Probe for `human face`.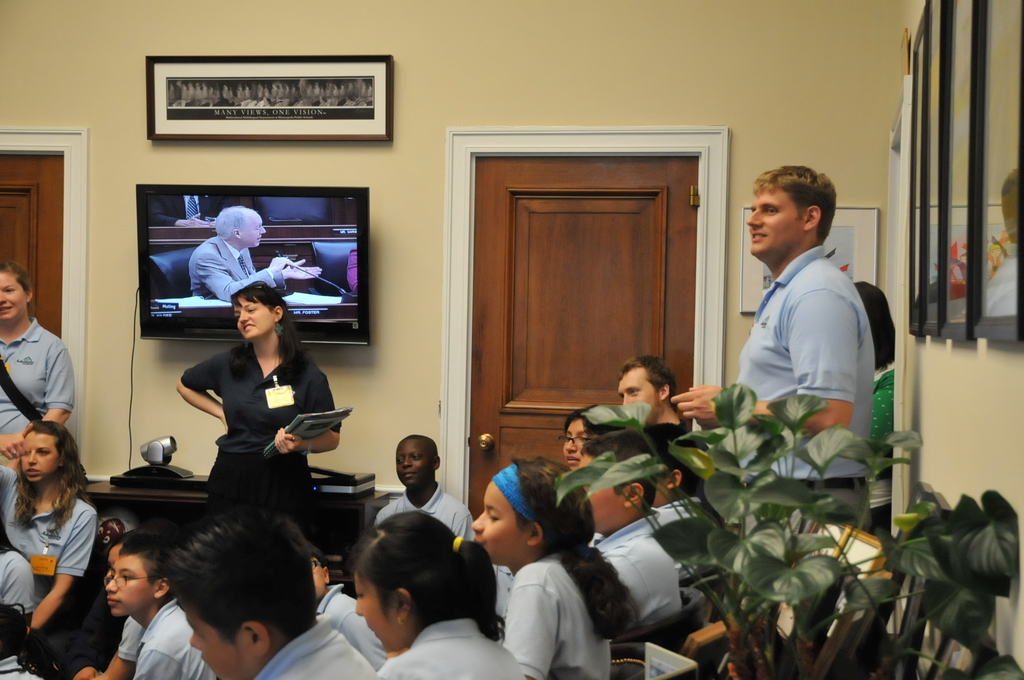
Probe result: {"x1": 100, "y1": 545, "x2": 162, "y2": 617}.
